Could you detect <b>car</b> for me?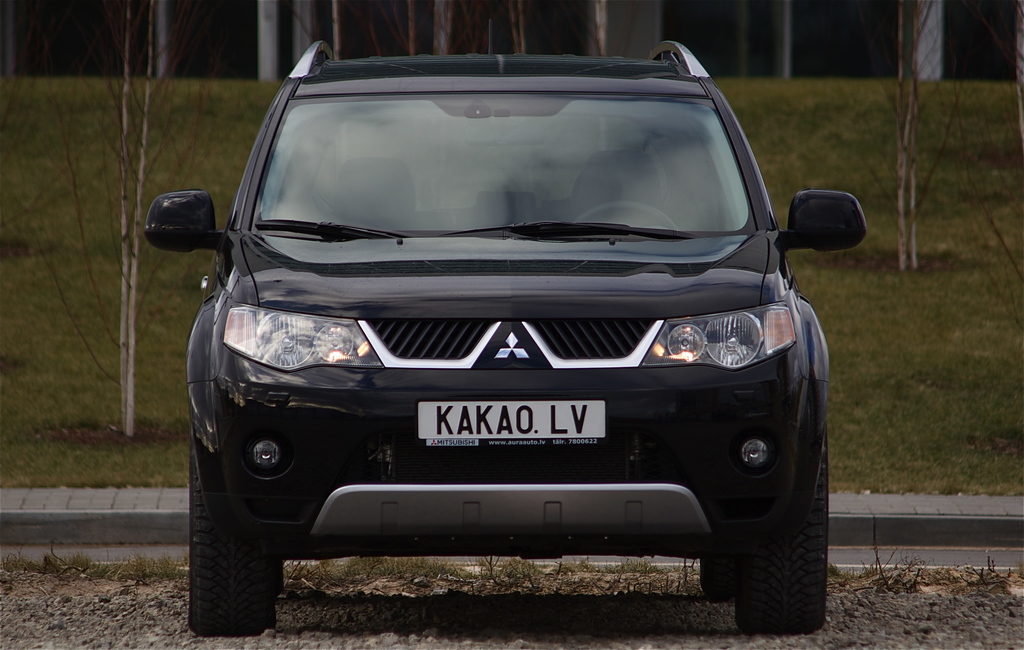
Detection result: 140:34:879:640.
